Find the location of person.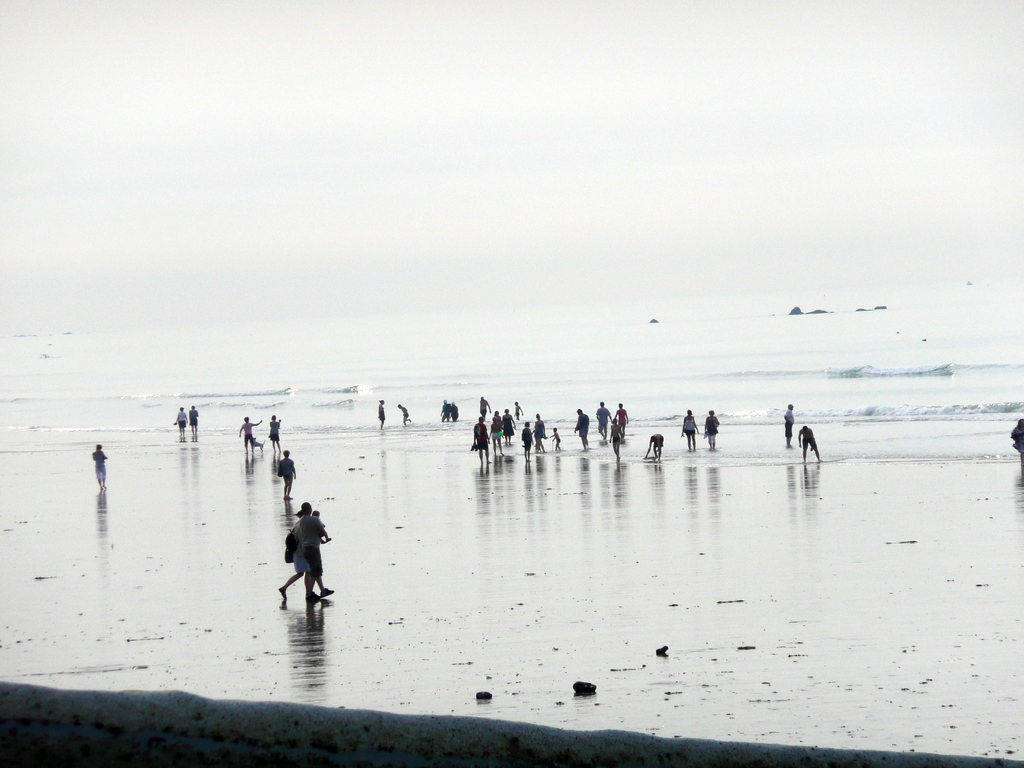
Location: Rect(472, 416, 491, 462).
